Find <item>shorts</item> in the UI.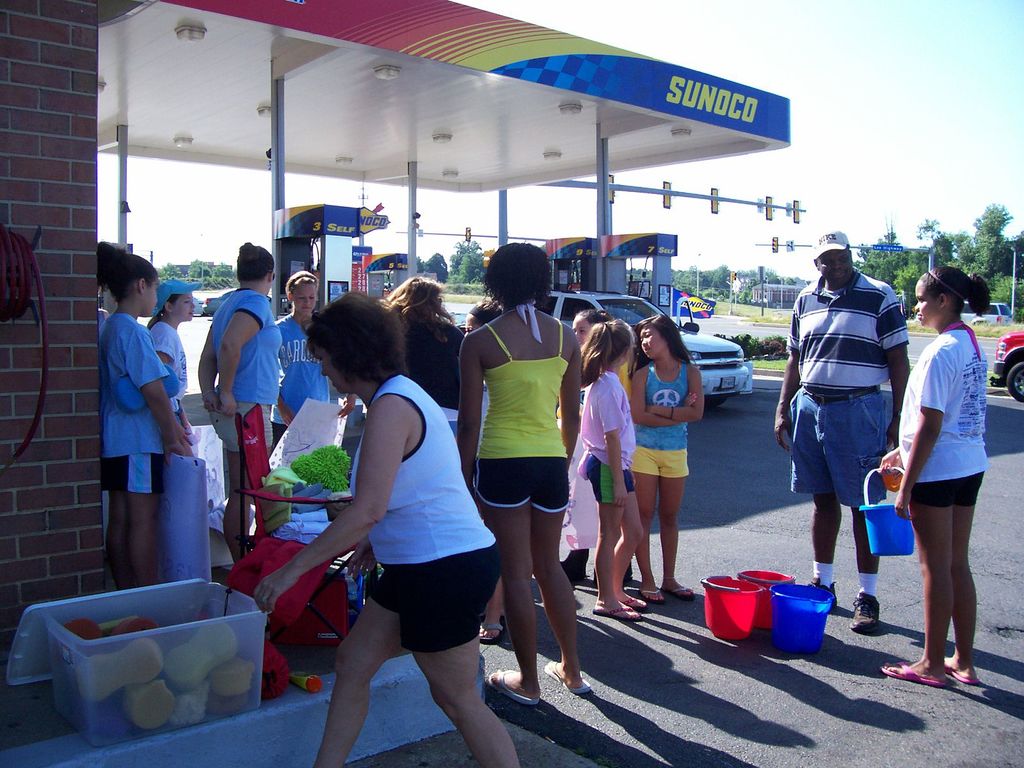
UI element at bbox=(272, 423, 287, 448).
